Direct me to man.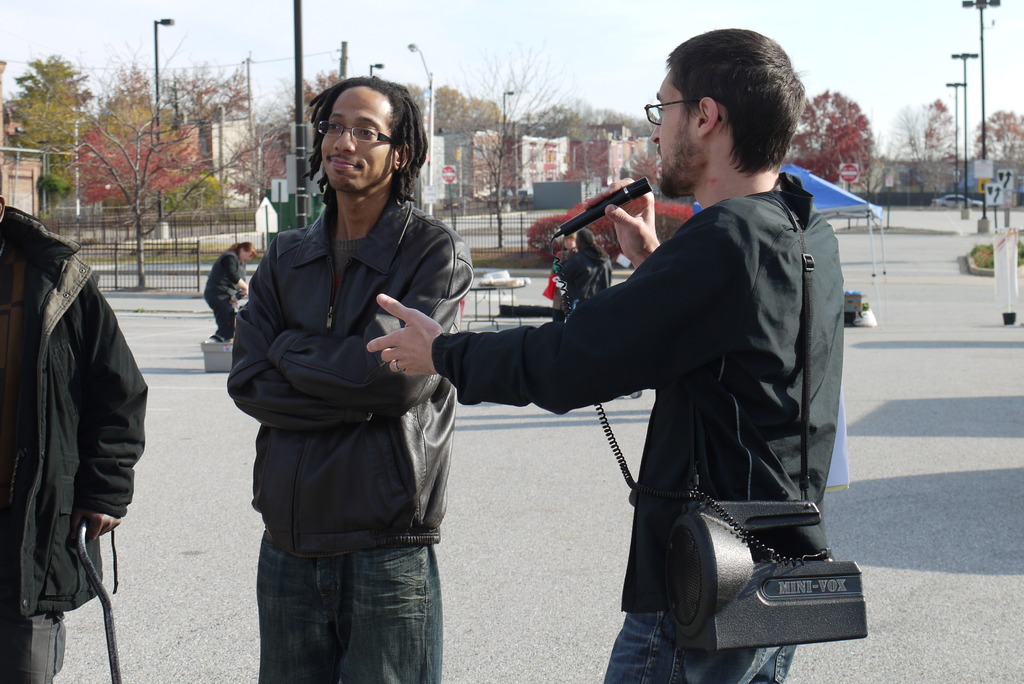
Direction: bbox=[225, 74, 476, 683].
